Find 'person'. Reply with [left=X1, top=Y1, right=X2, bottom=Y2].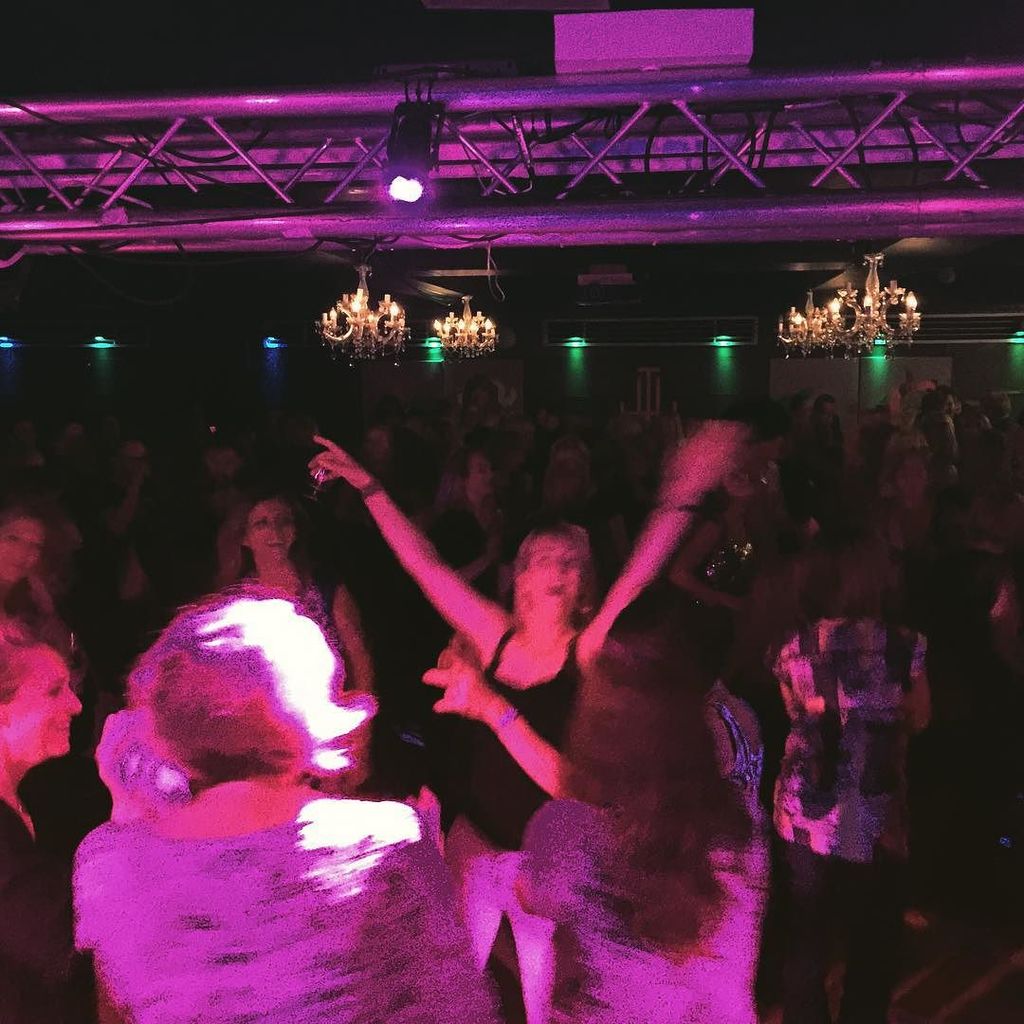
[left=770, top=545, right=925, bottom=999].
